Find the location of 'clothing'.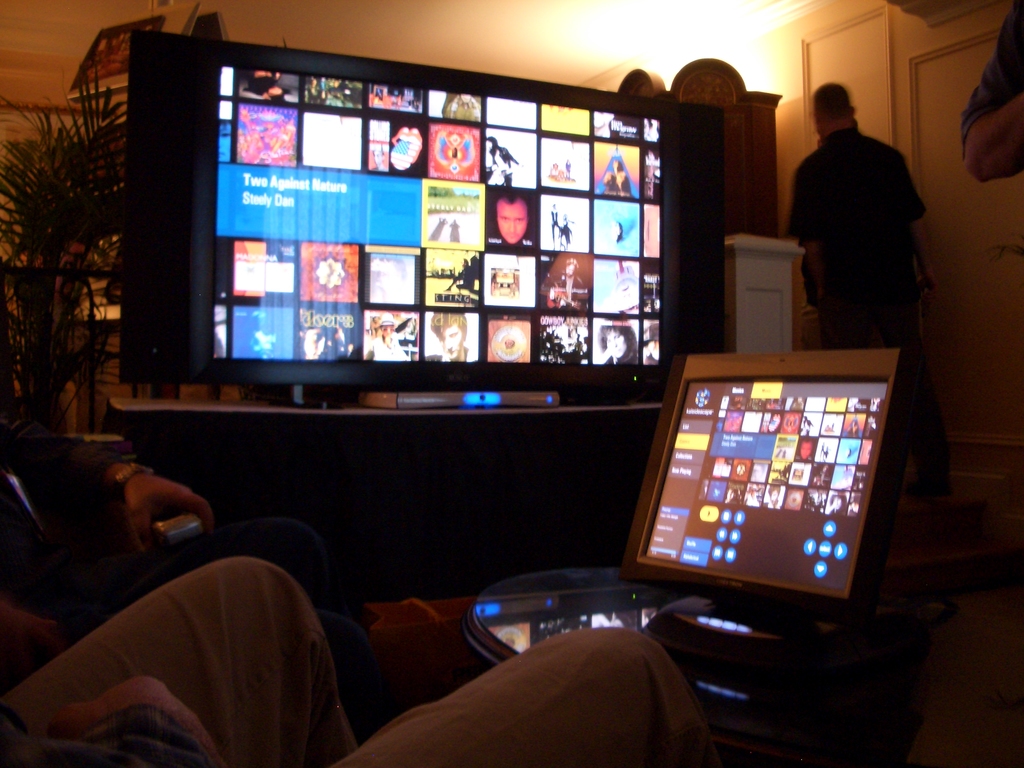
Location: Rect(0, 419, 378, 741).
